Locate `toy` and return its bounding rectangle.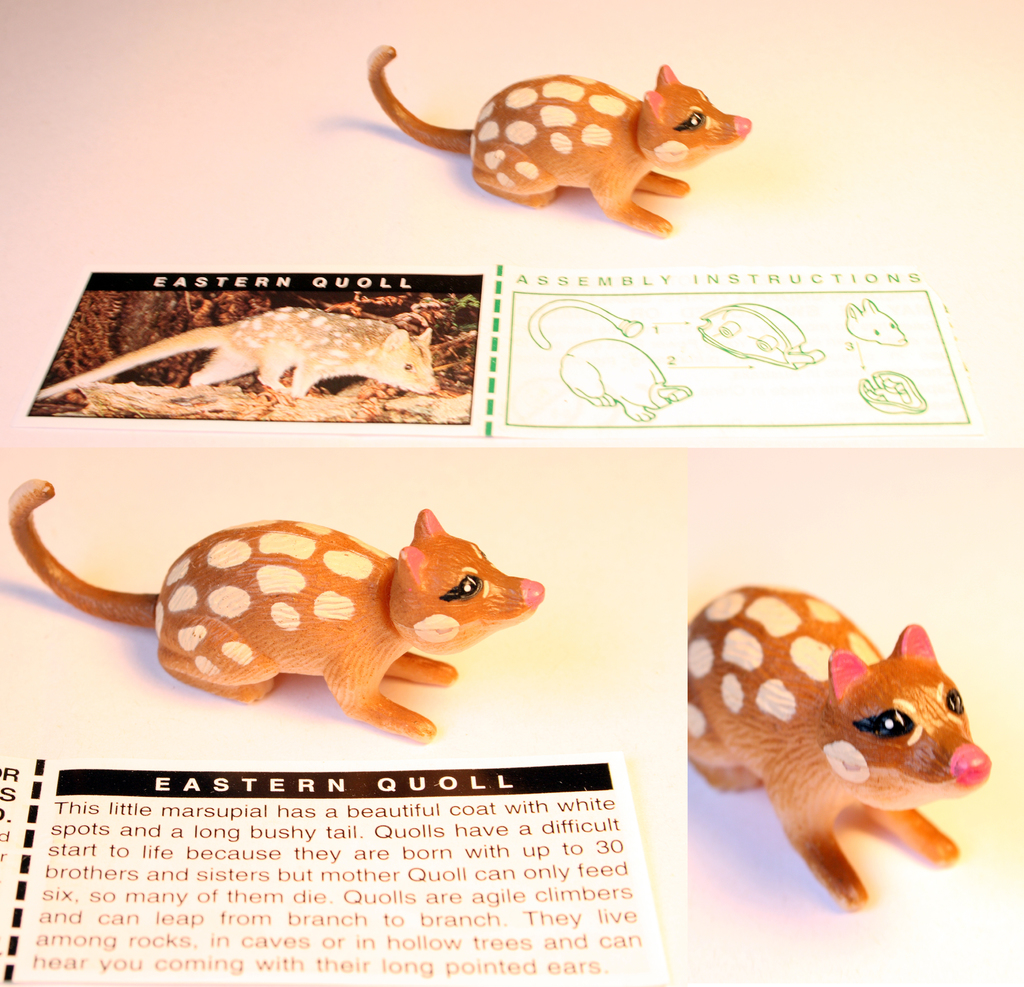
box(365, 41, 751, 238).
